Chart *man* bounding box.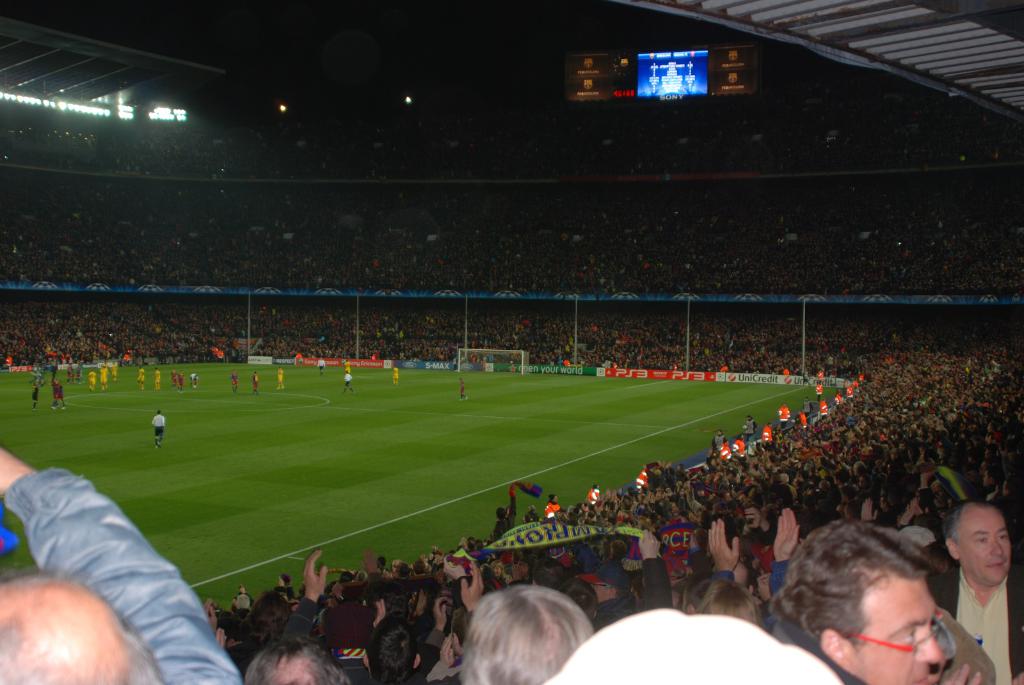
Charted: bbox=(925, 505, 1023, 677).
